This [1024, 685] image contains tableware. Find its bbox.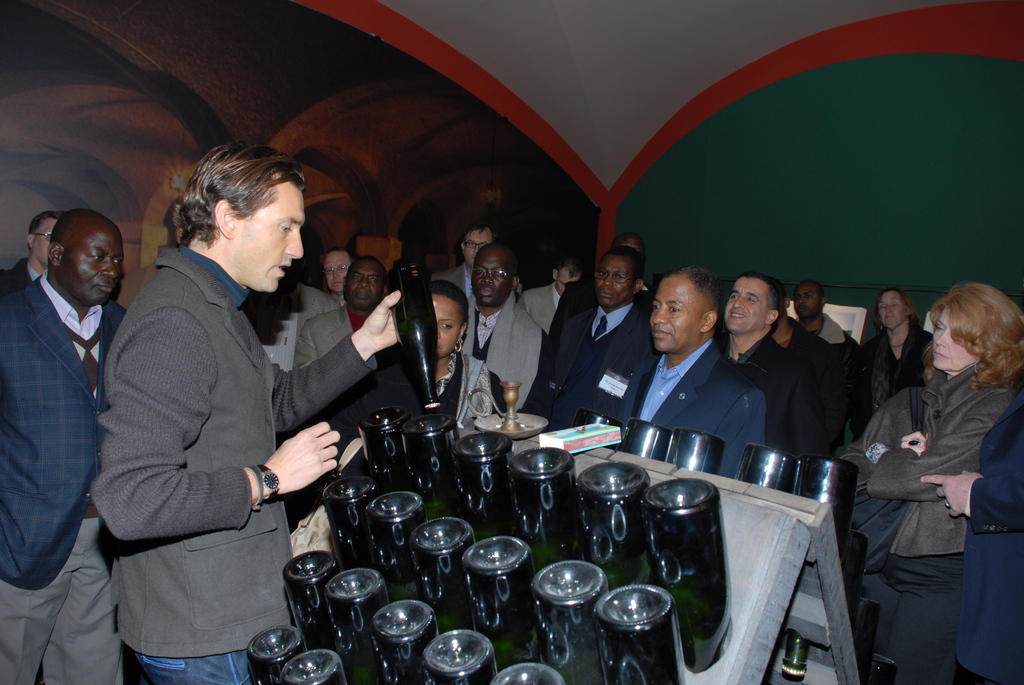
BBox(604, 594, 690, 665).
